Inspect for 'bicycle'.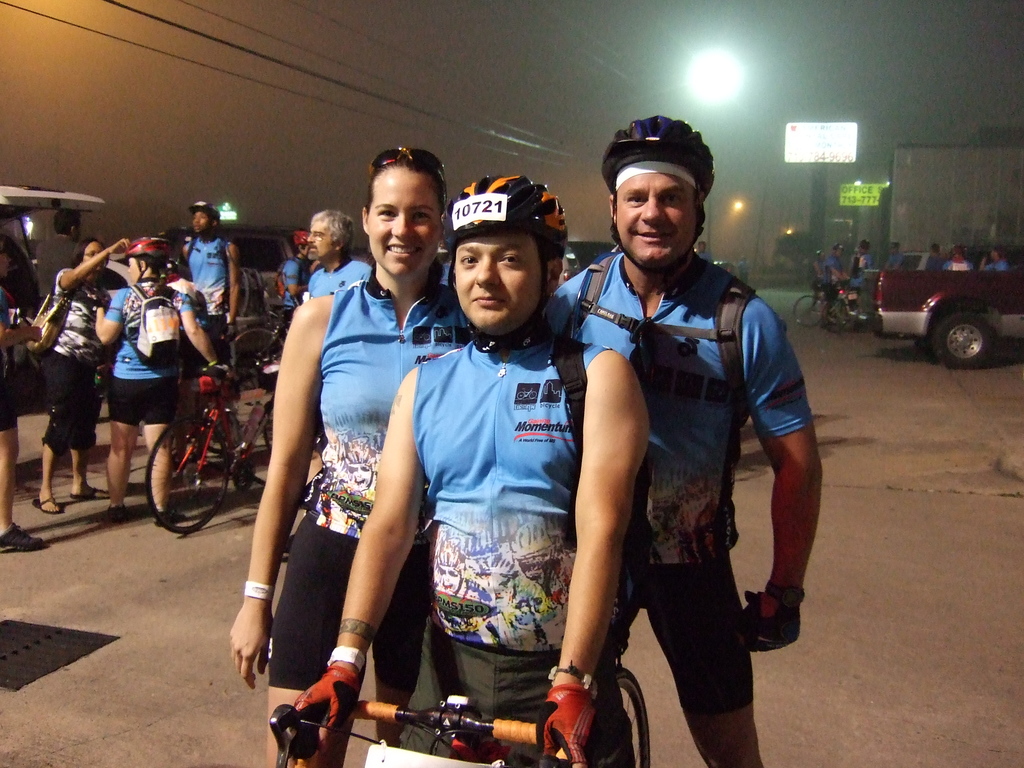
Inspection: box=[143, 355, 327, 539].
